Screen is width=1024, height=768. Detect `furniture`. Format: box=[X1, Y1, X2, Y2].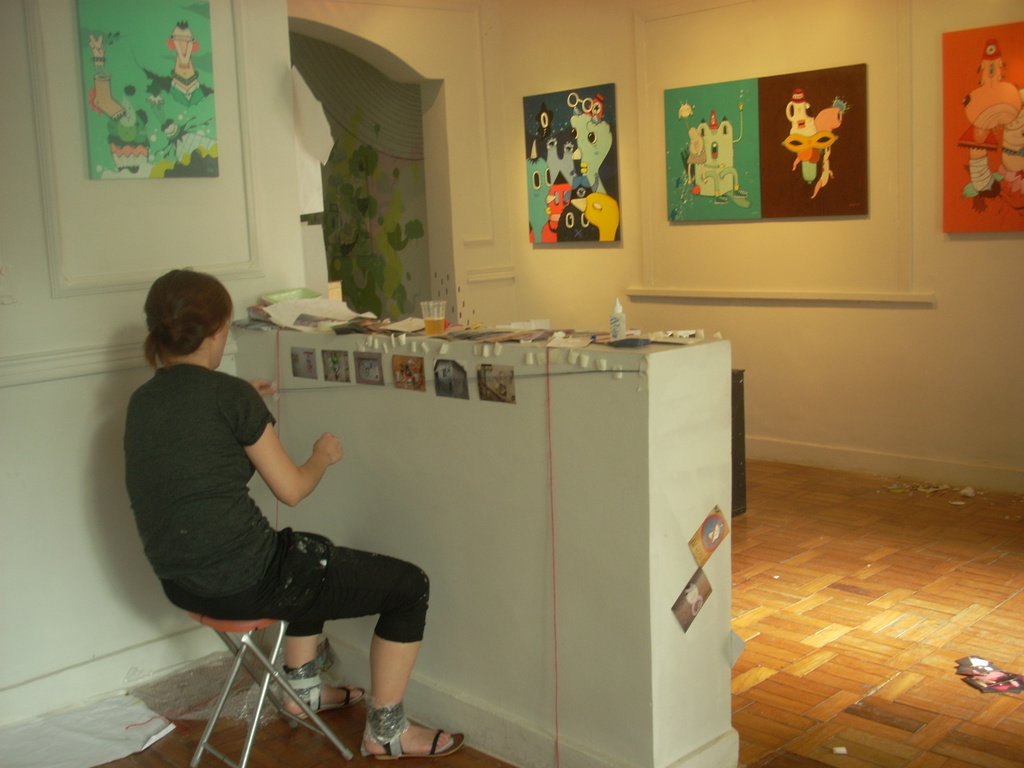
box=[187, 609, 355, 767].
